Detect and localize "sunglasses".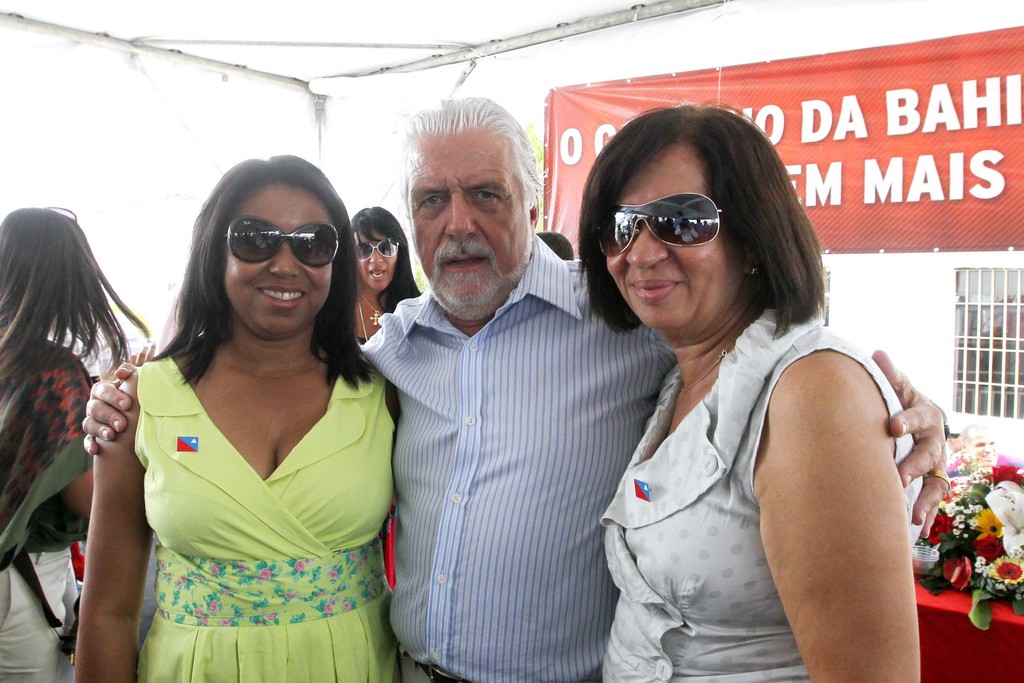
Localized at select_region(223, 214, 340, 267).
